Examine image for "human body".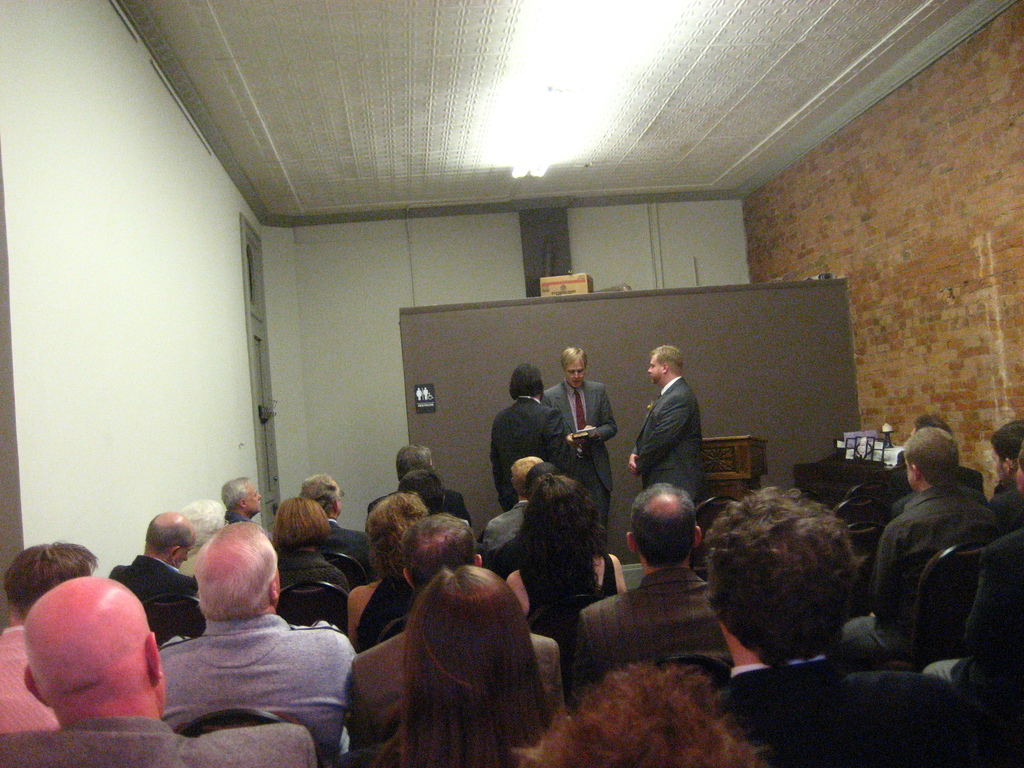
Examination result: [634, 348, 721, 528].
